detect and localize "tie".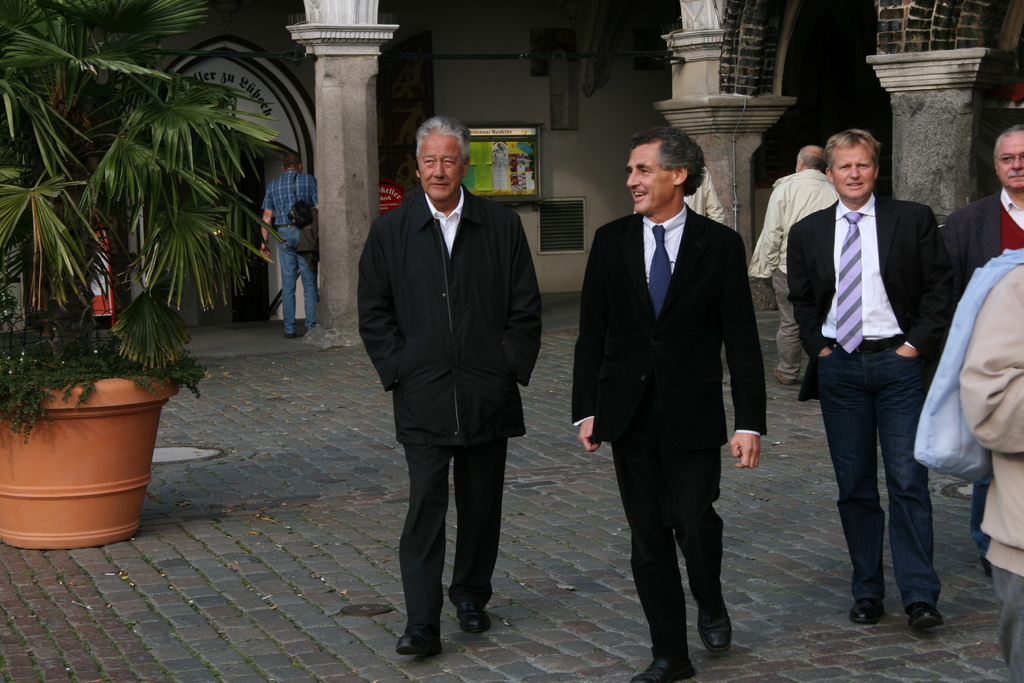
Localized at crop(832, 210, 866, 352).
